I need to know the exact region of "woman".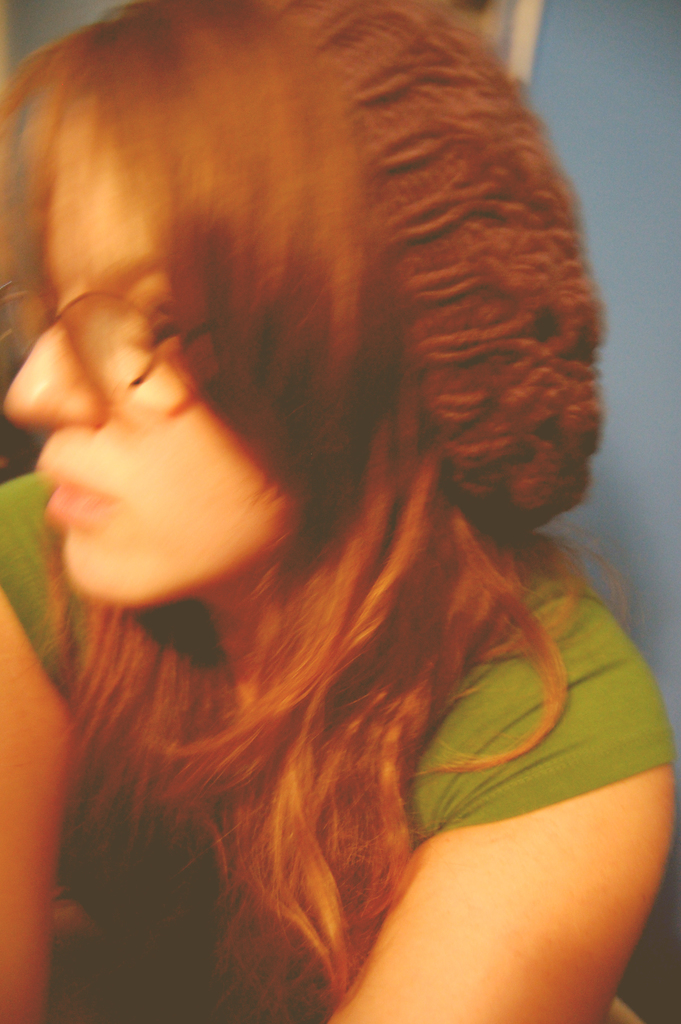
Region: box=[11, 40, 650, 986].
